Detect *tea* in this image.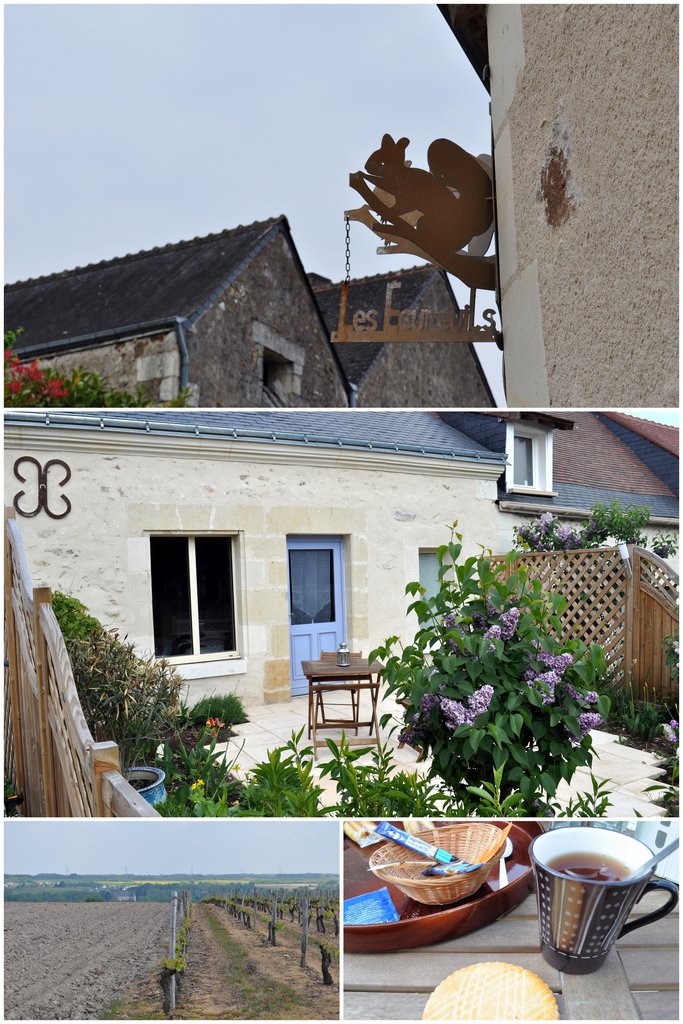
Detection: <region>548, 850, 627, 879</region>.
